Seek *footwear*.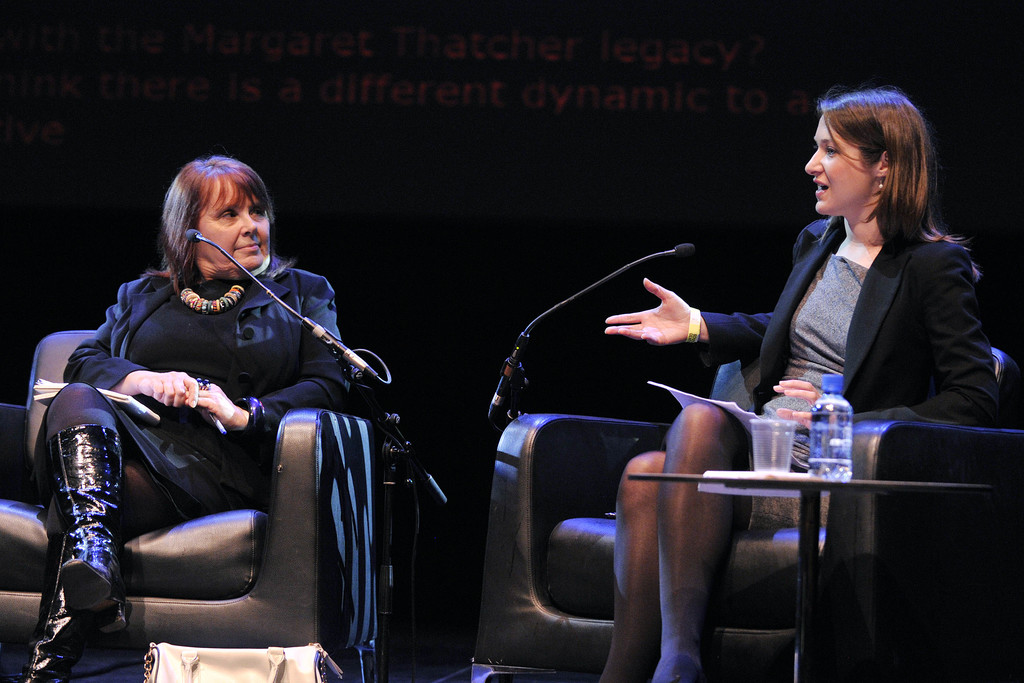
20:609:131:682.
